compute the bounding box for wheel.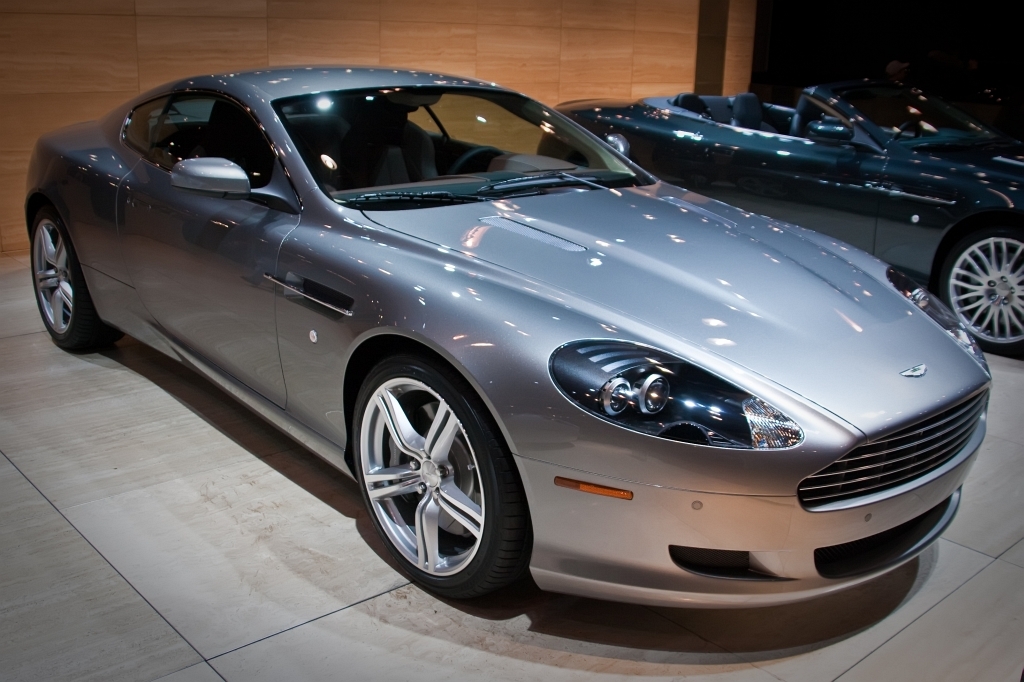
(x1=31, y1=208, x2=121, y2=349).
